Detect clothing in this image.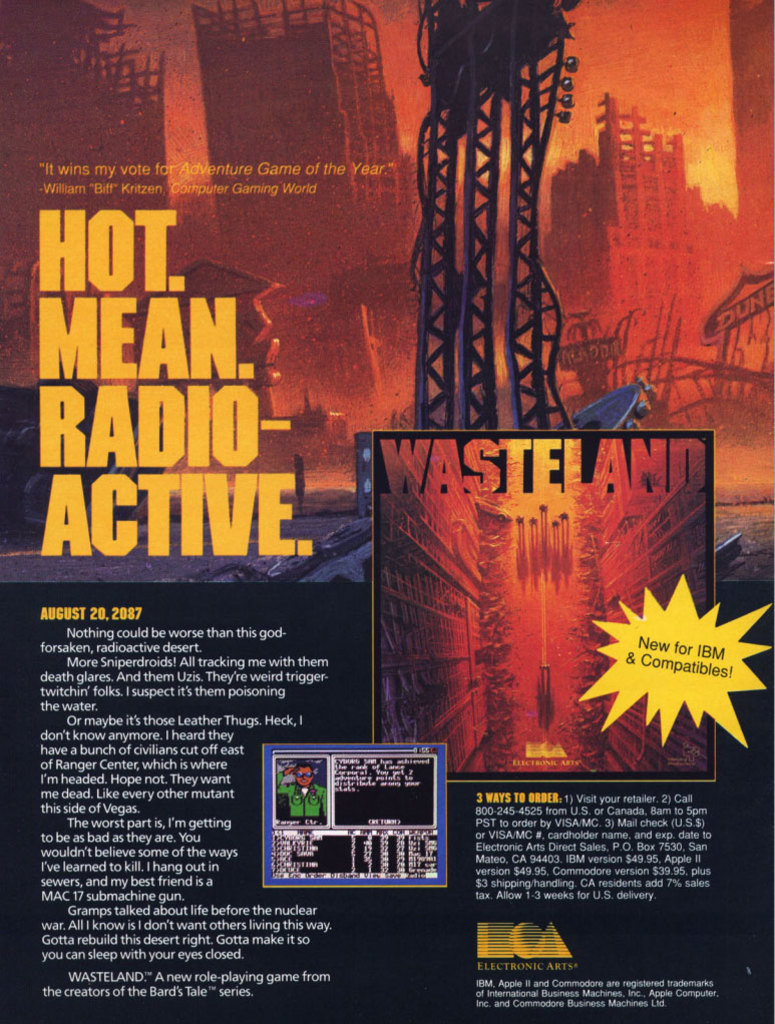
Detection: bbox(279, 785, 320, 815).
